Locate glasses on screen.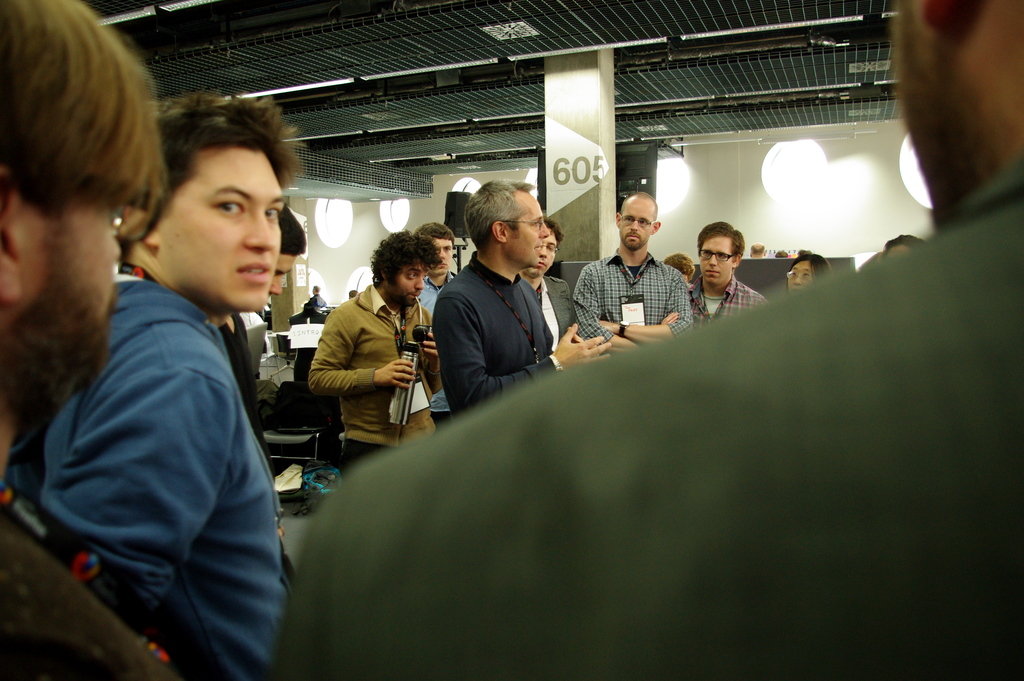
On screen at detection(501, 217, 546, 231).
